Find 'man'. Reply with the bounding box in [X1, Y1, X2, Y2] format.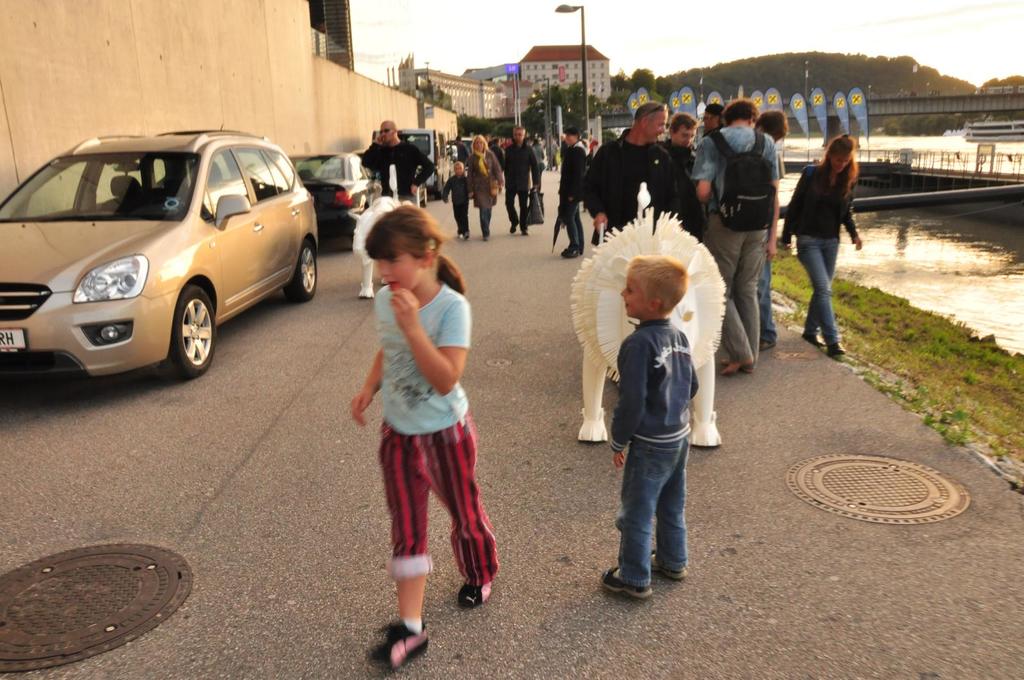
[659, 111, 705, 241].
